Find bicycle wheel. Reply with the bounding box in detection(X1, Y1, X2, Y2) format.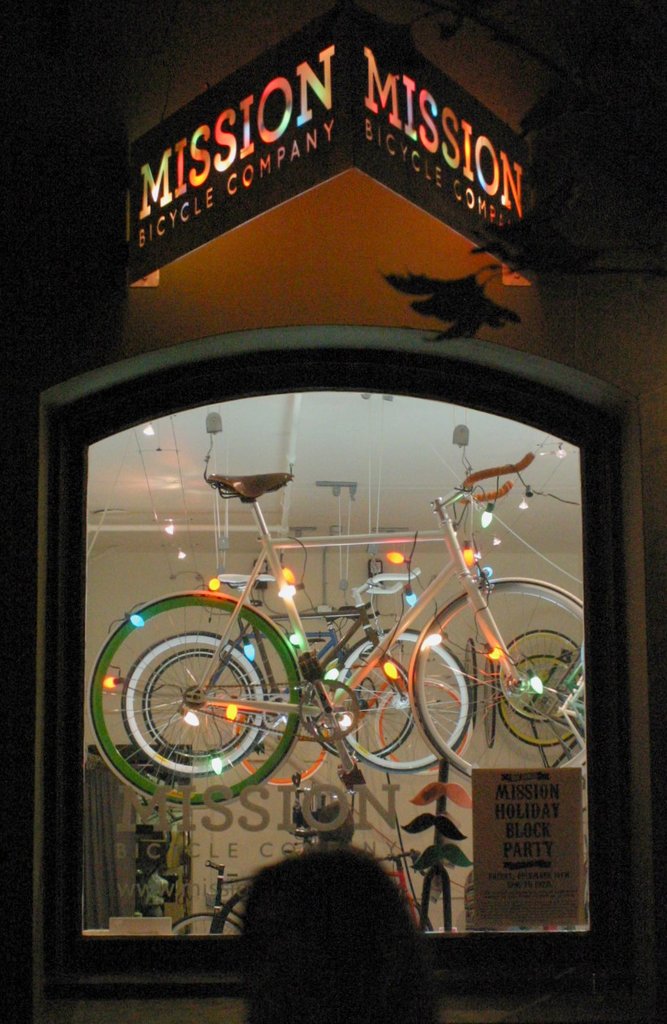
detection(374, 675, 470, 771).
